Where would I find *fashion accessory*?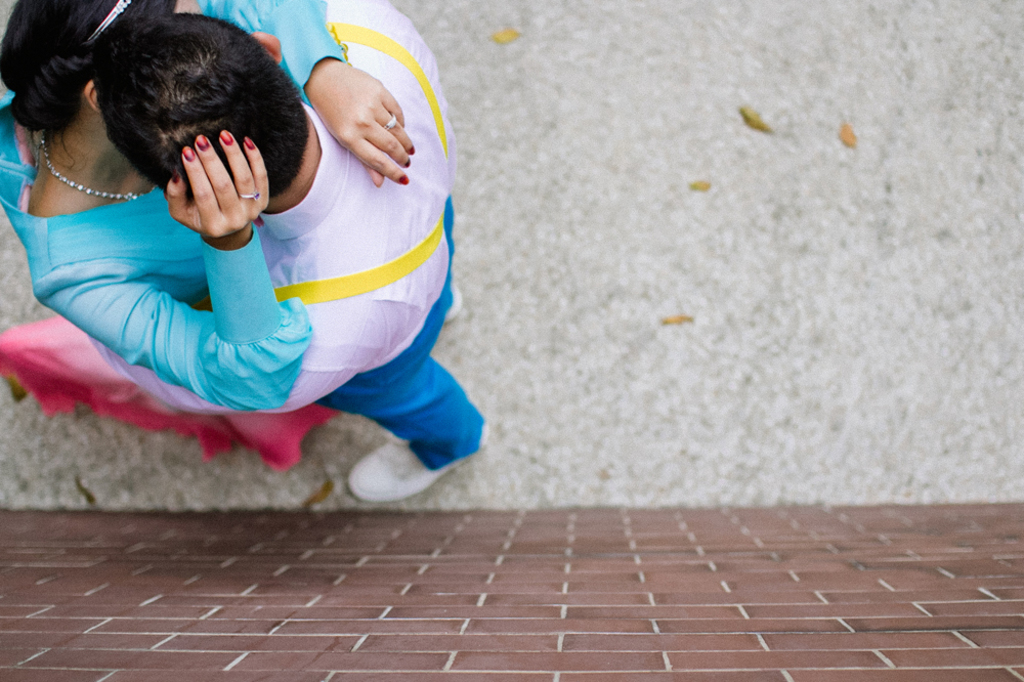
At (403, 160, 411, 167).
